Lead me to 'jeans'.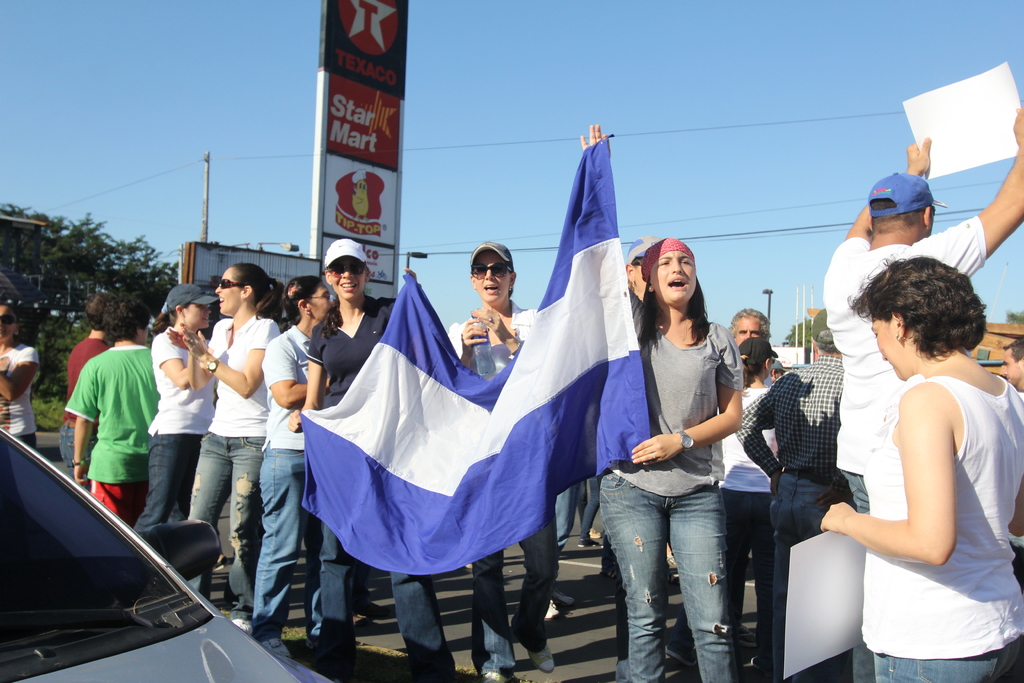
Lead to <bbox>550, 479, 597, 541</bbox>.
